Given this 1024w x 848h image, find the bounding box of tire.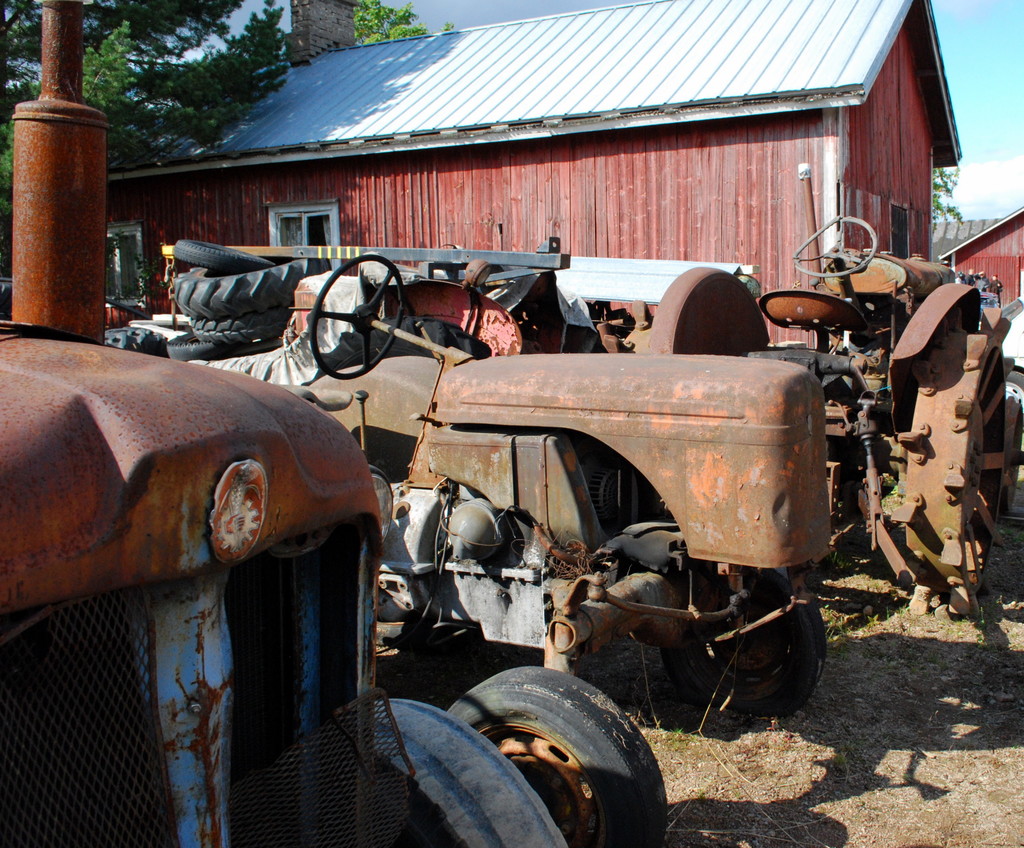
bbox=(187, 297, 294, 348).
